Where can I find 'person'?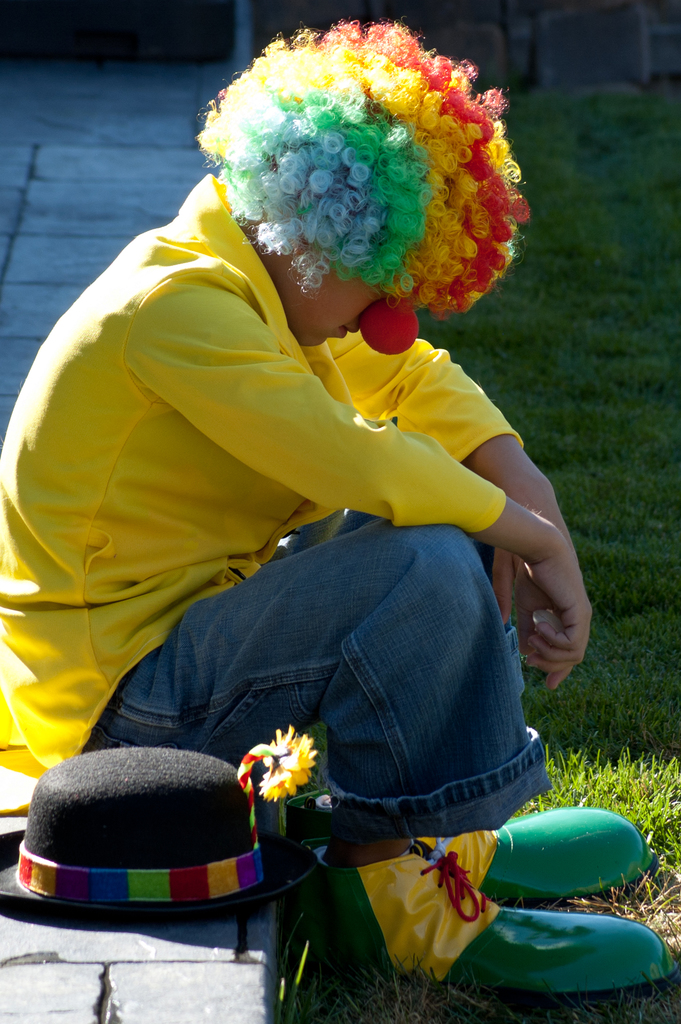
You can find it at select_region(0, 20, 677, 1005).
